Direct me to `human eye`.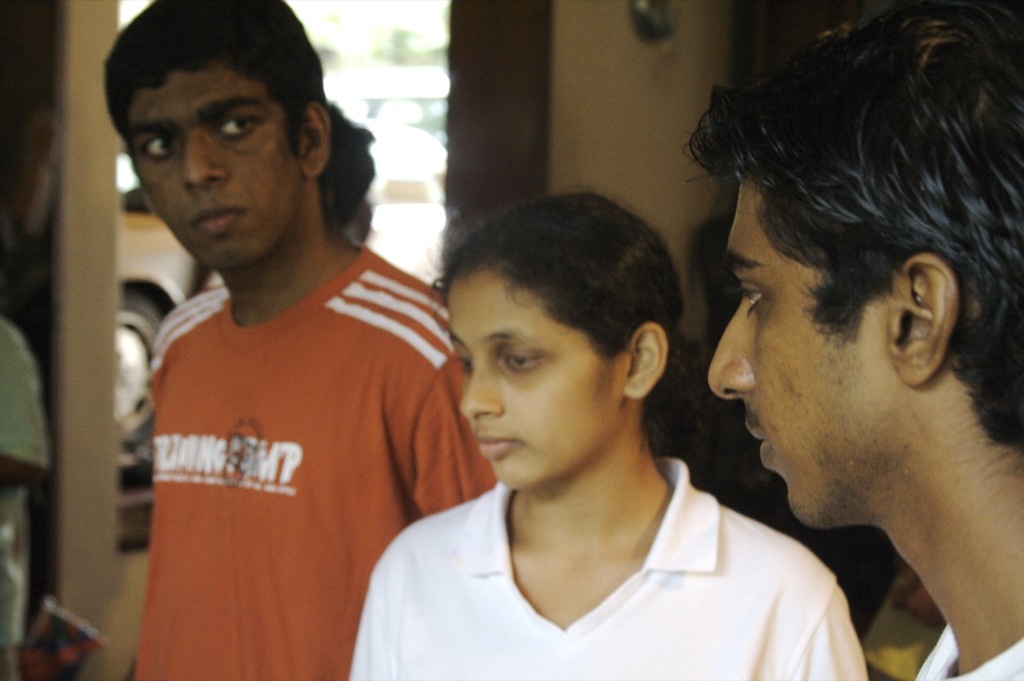
Direction: left=502, top=348, right=544, bottom=375.
